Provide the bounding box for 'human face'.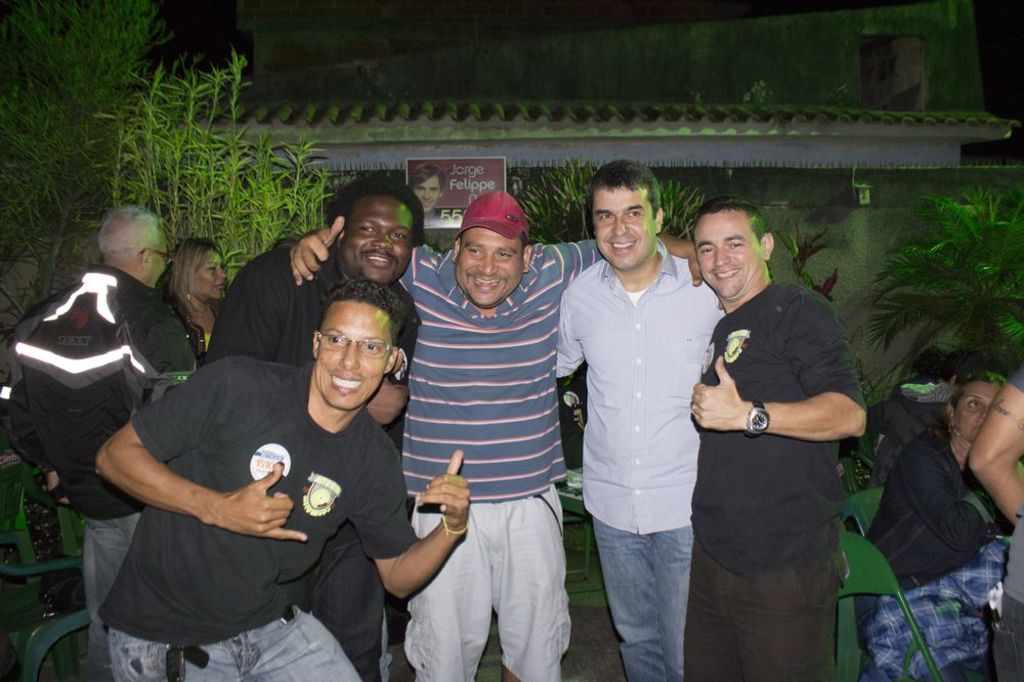
bbox=[148, 233, 173, 285].
